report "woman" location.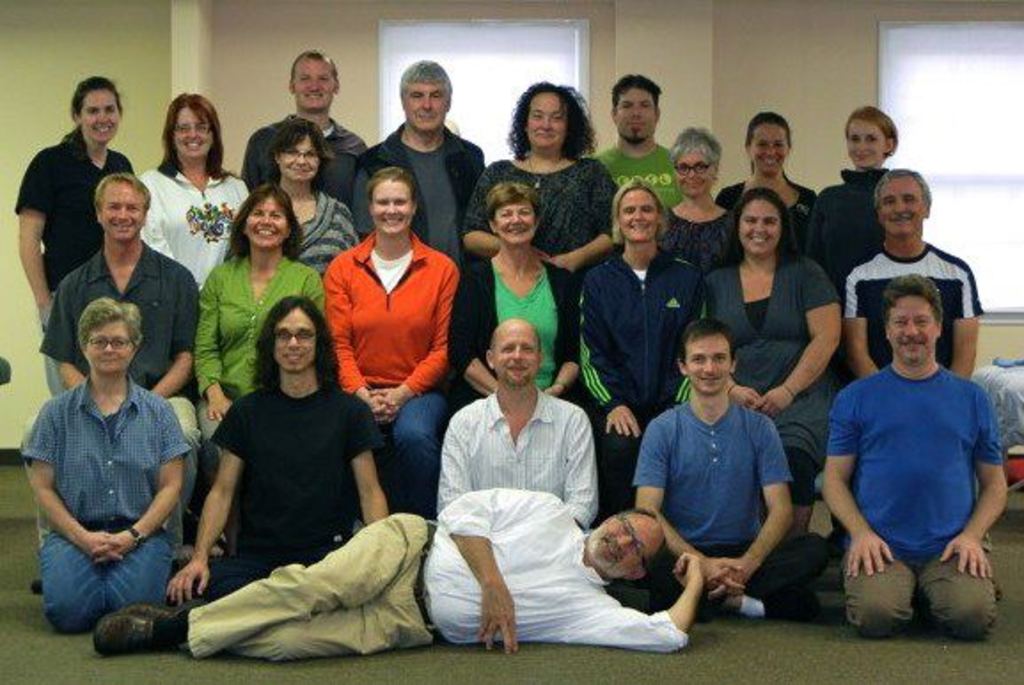
Report: <bbox>190, 185, 325, 444</bbox>.
